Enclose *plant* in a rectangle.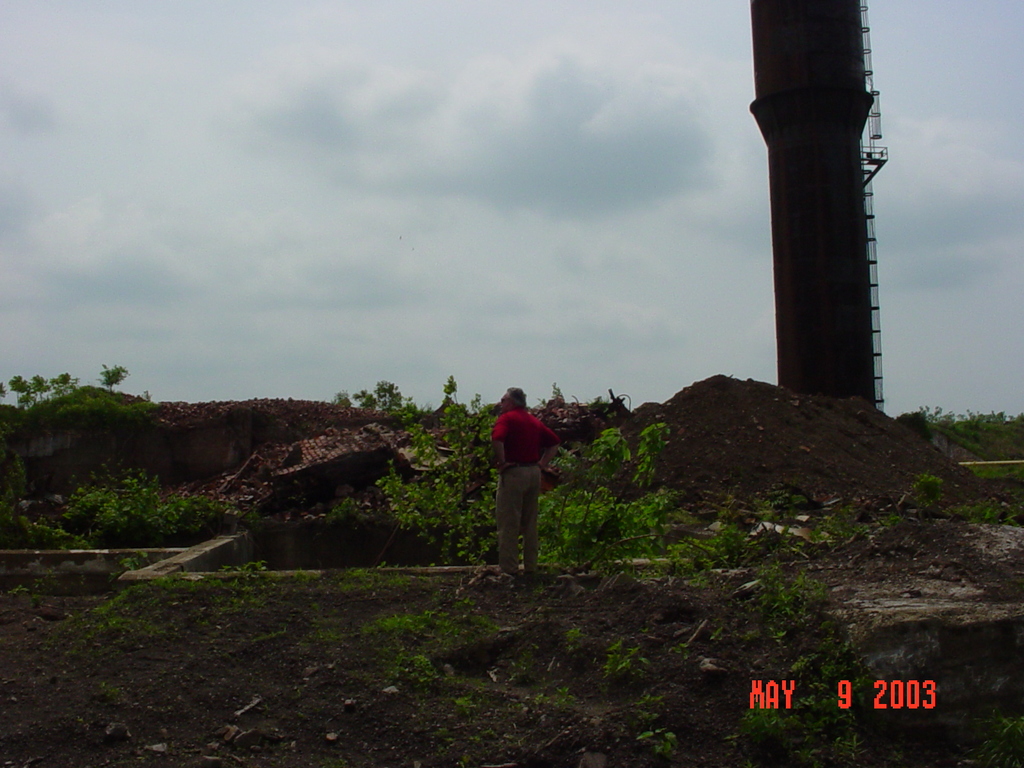
(x1=465, y1=390, x2=480, y2=413).
